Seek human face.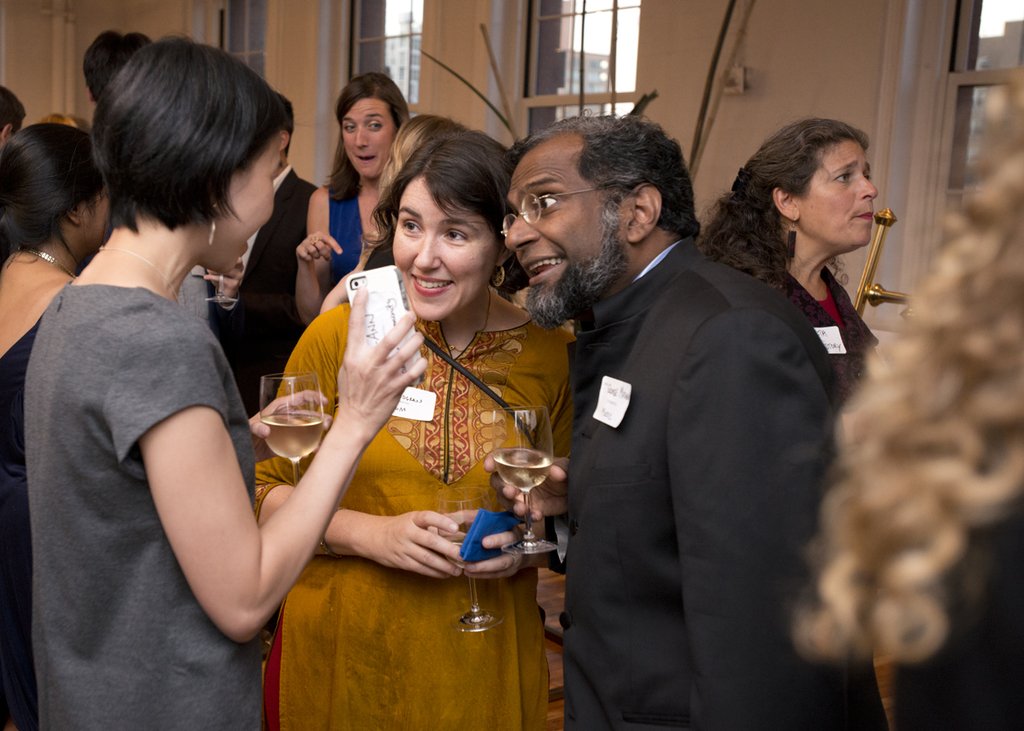
(508,150,637,328).
